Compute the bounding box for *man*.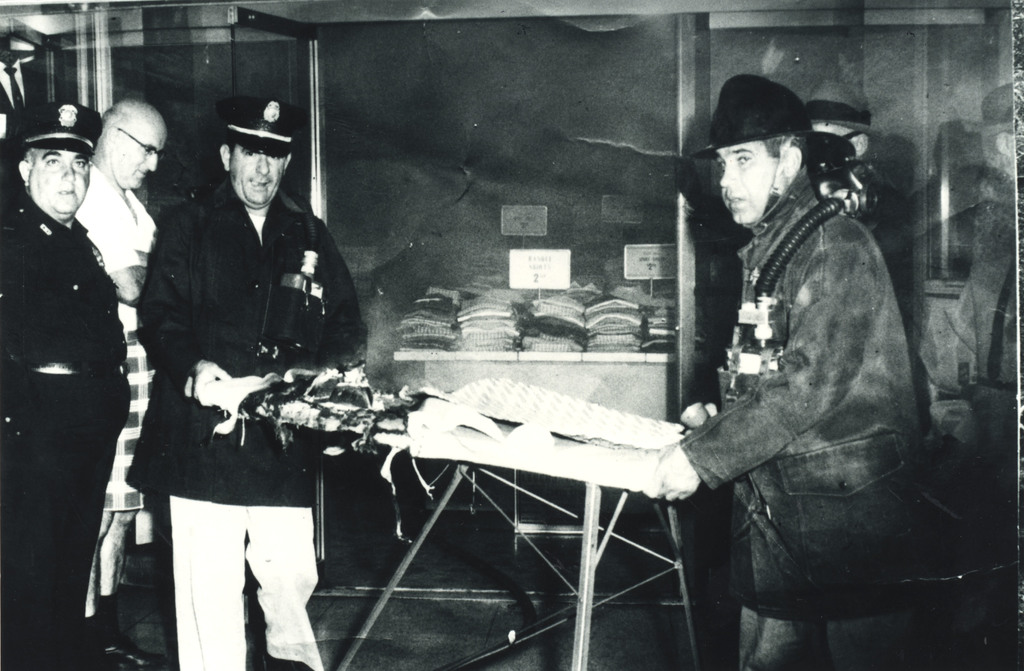
(left=0, top=102, right=129, bottom=670).
